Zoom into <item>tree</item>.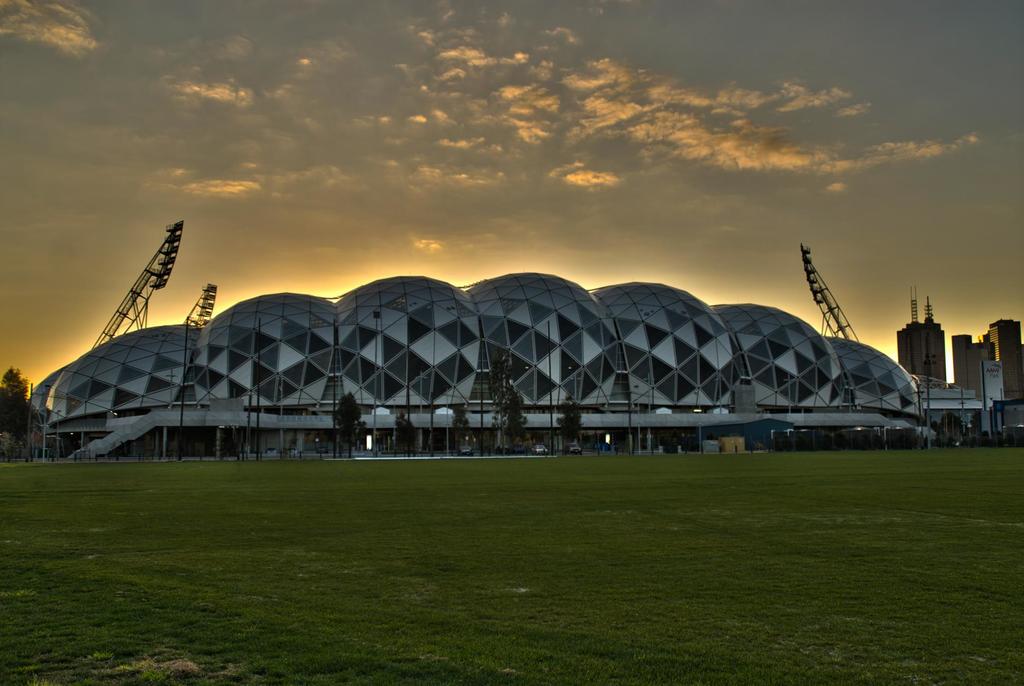
Zoom target: [325, 391, 364, 459].
